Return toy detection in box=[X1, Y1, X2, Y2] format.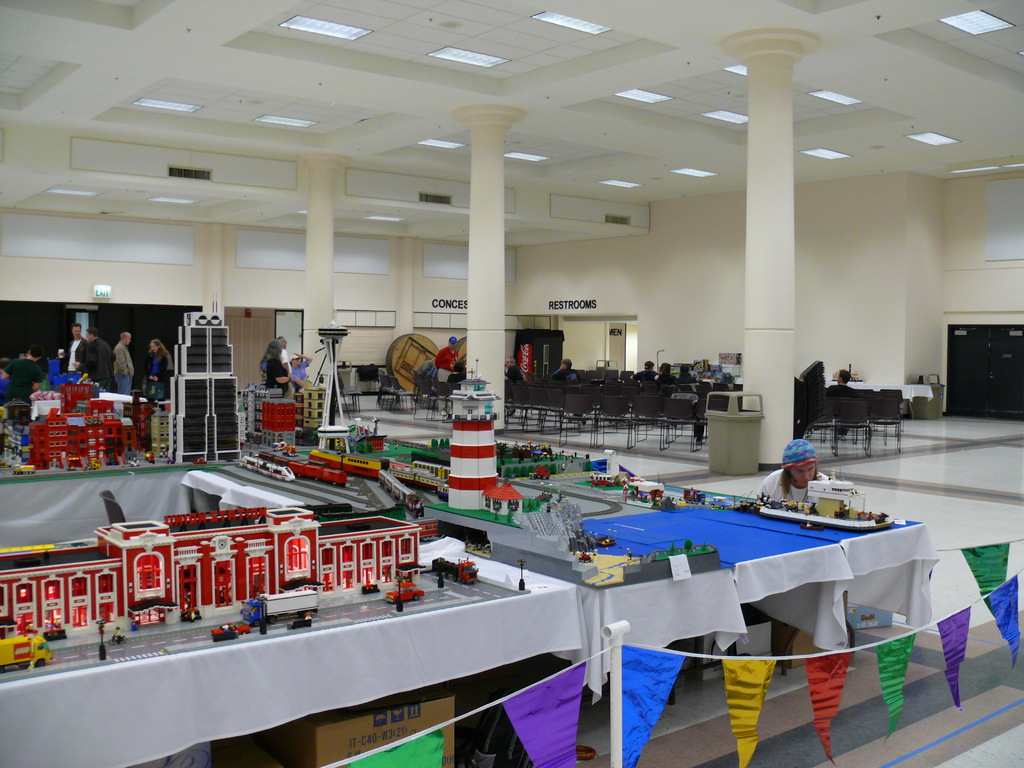
box=[383, 579, 424, 607].
